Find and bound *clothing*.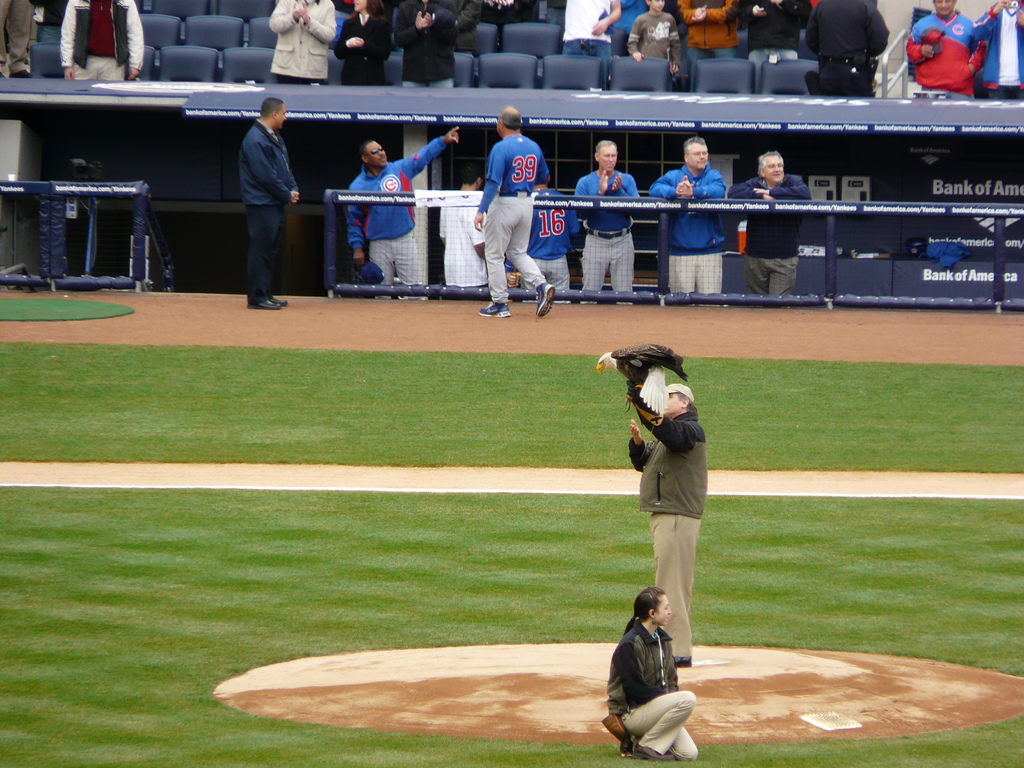
Bound: Rect(624, 385, 707, 657).
